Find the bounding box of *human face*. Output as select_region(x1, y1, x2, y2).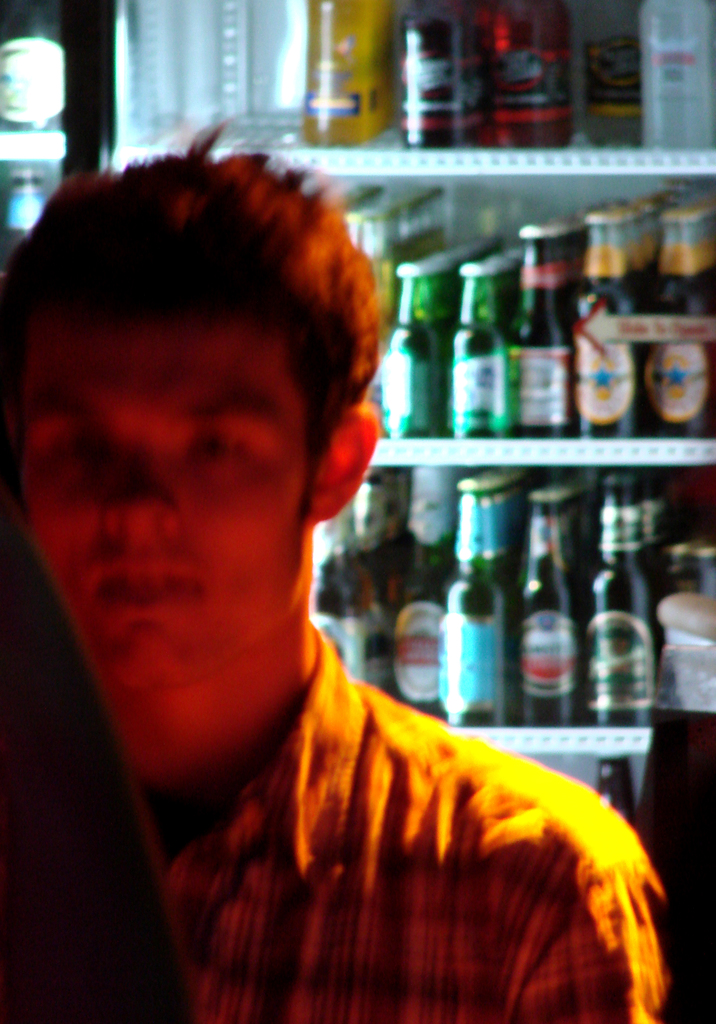
select_region(17, 296, 321, 700).
